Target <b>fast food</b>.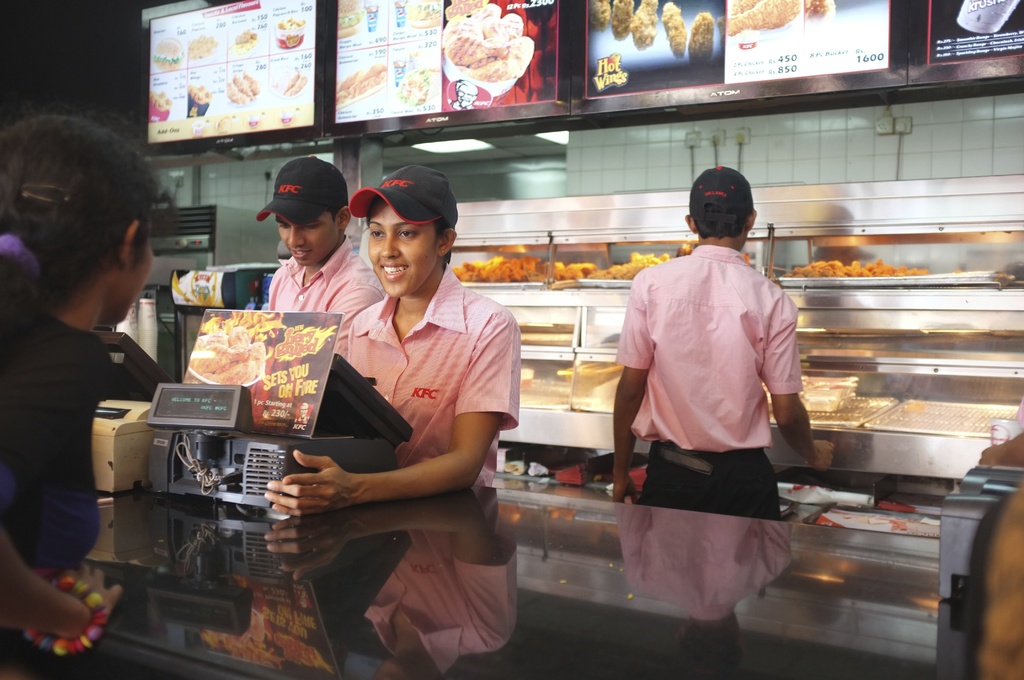
Target region: (x1=182, y1=83, x2=214, y2=124).
